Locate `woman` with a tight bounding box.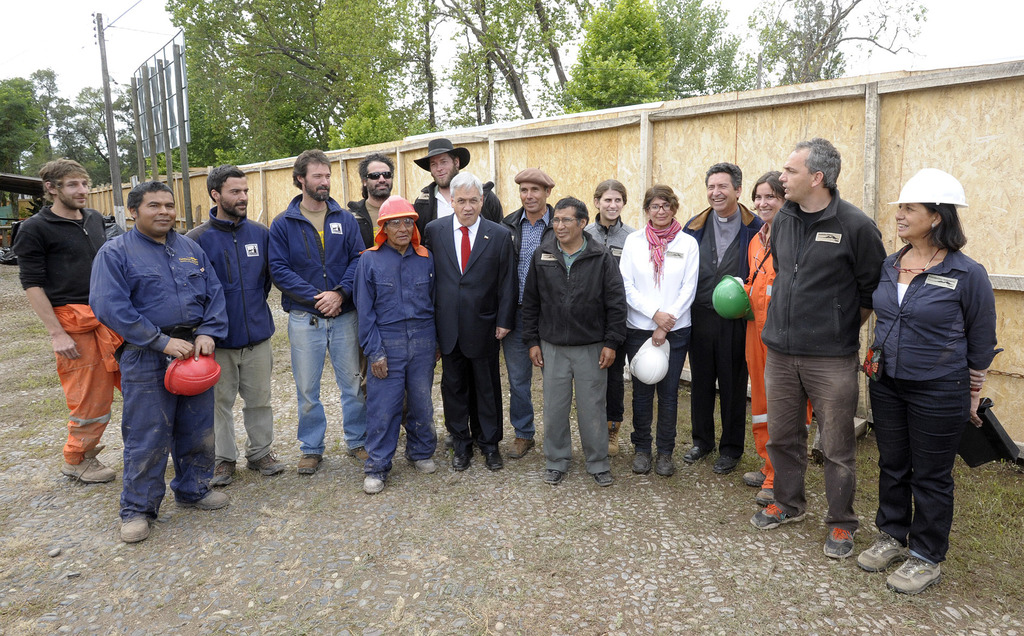
616 181 698 475.
